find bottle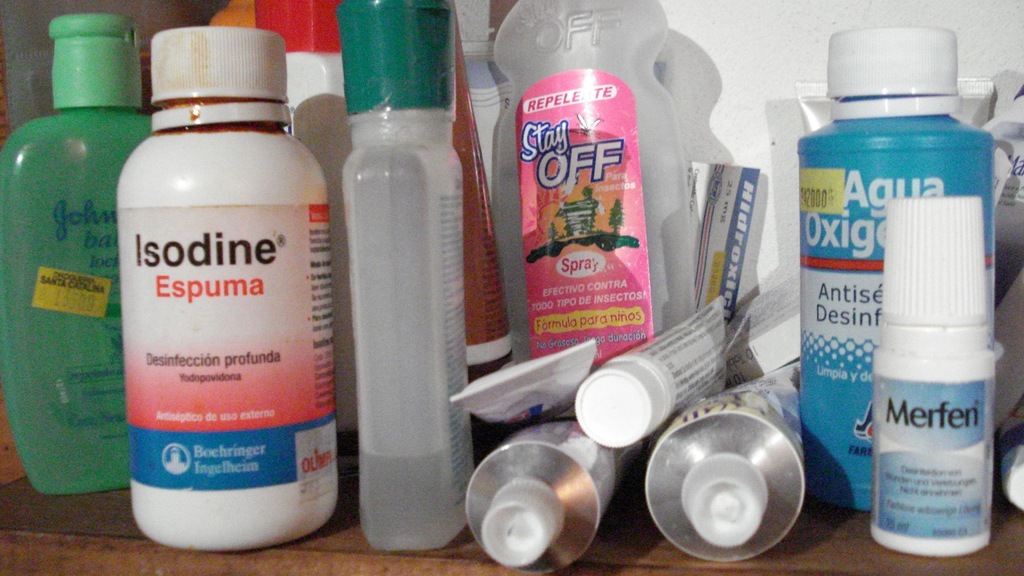
<bbox>339, 0, 475, 558</bbox>
